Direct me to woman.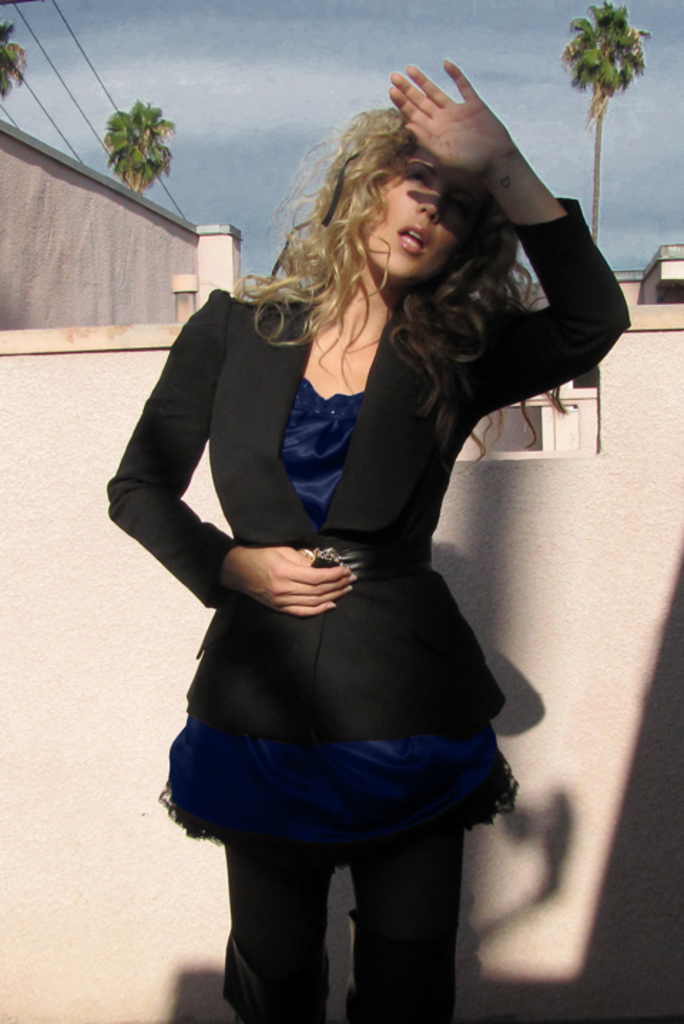
Direction: (x1=117, y1=80, x2=607, y2=970).
